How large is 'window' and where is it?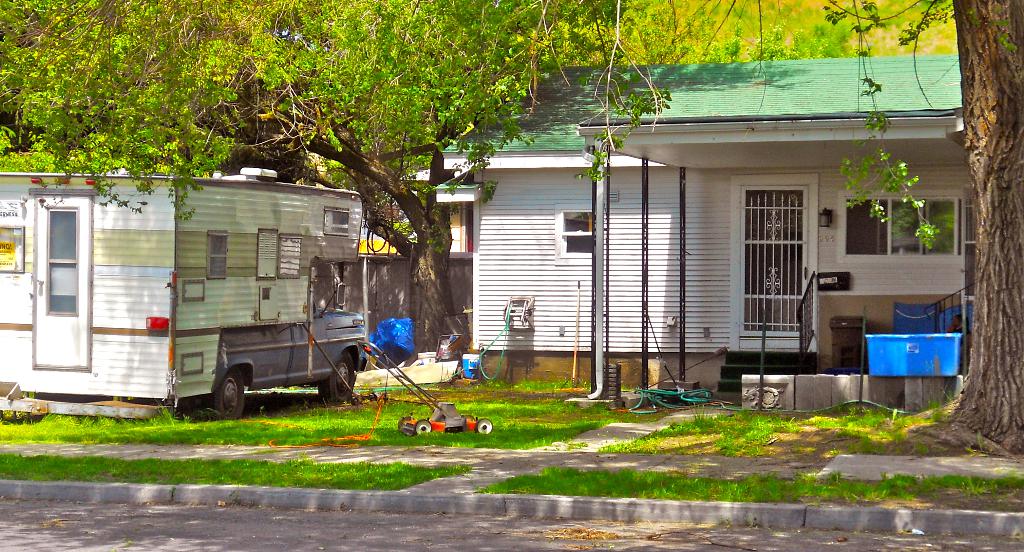
Bounding box: BBox(323, 203, 351, 238).
